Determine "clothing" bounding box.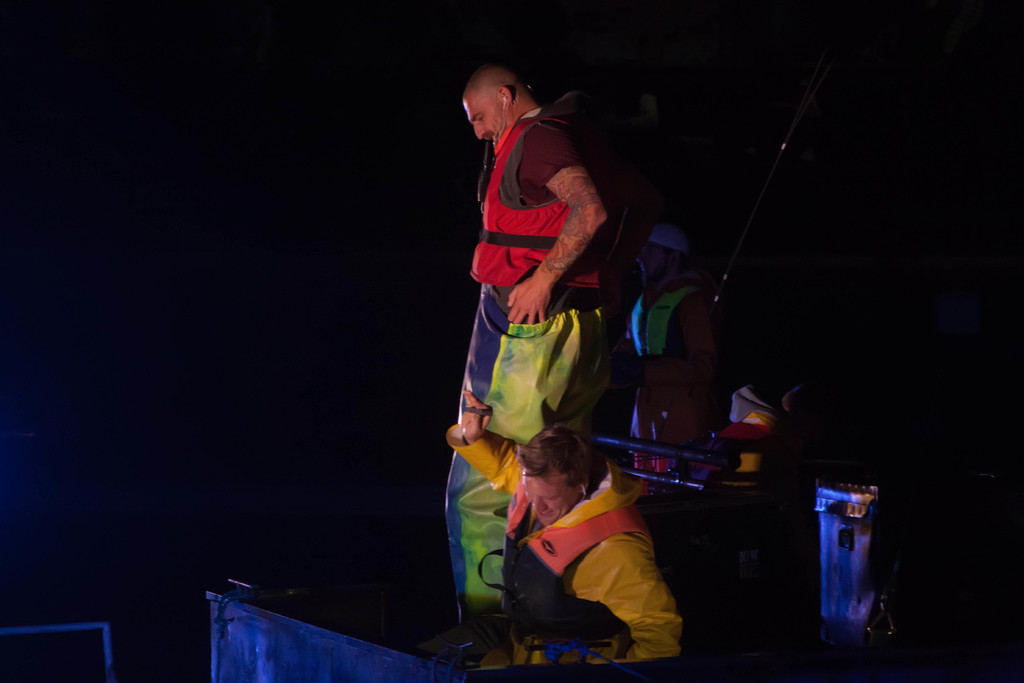
Determined: x1=442 y1=119 x2=598 y2=630.
